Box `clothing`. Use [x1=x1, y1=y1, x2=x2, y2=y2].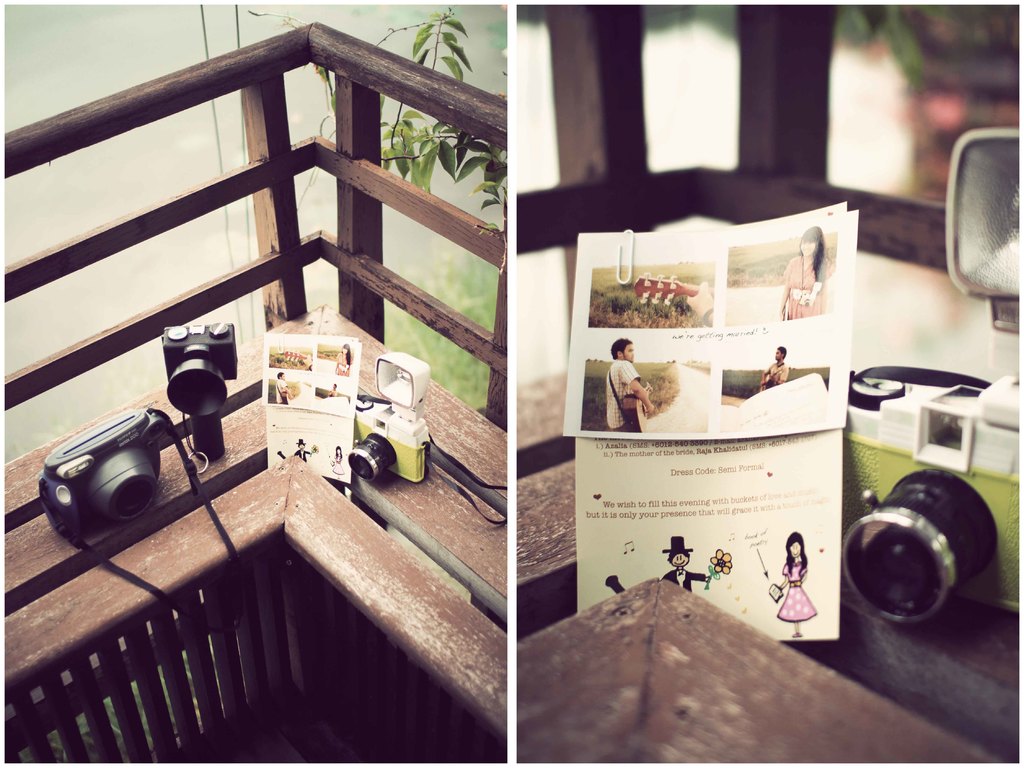
[x1=778, y1=555, x2=817, y2=623].
